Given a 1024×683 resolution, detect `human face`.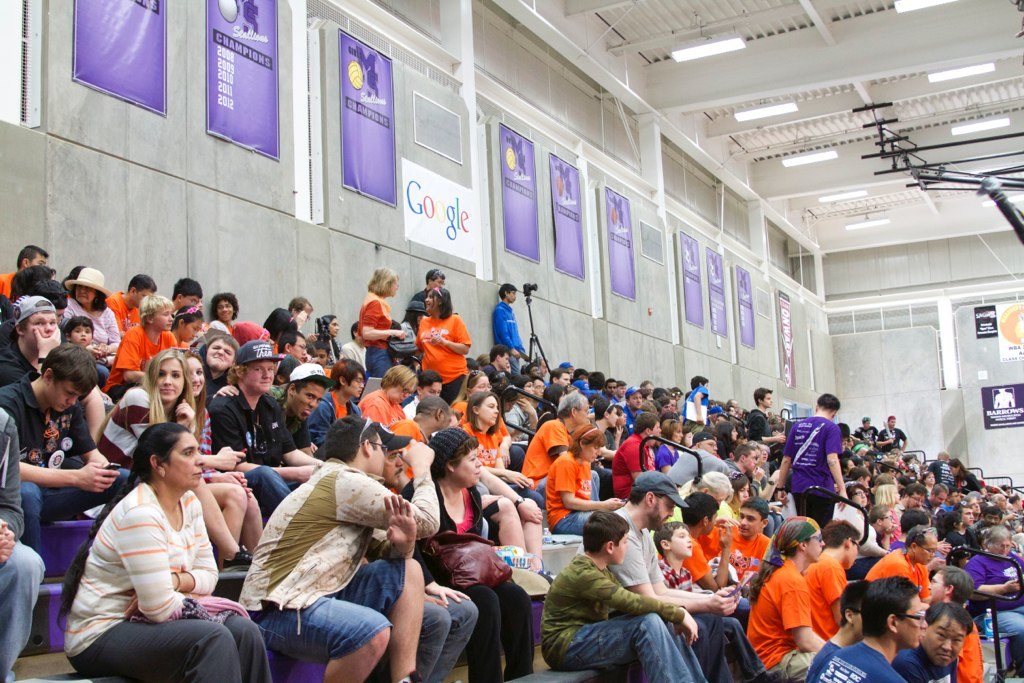
1013:495:1023:508.
